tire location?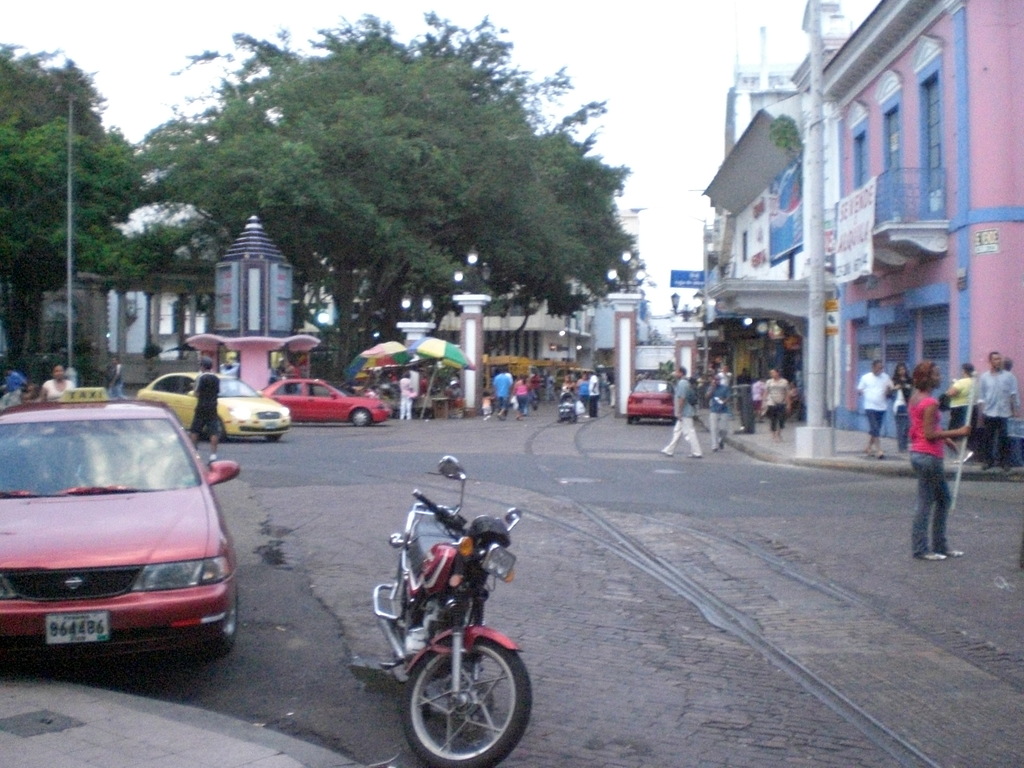
[x1=201, y1=418, x2=225, y2=445]
